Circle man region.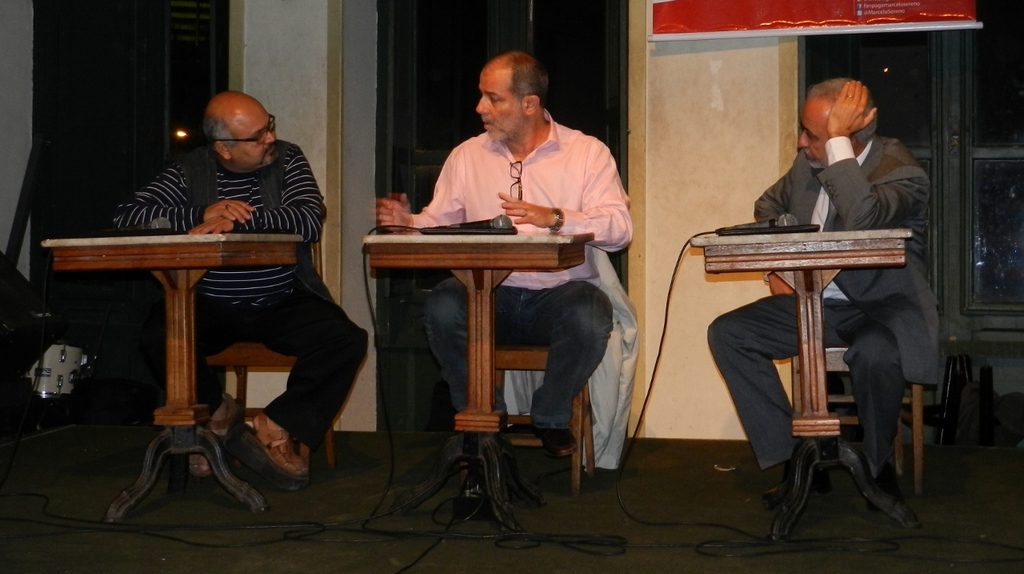
Region: Rect(688, 73, 939, 545).
